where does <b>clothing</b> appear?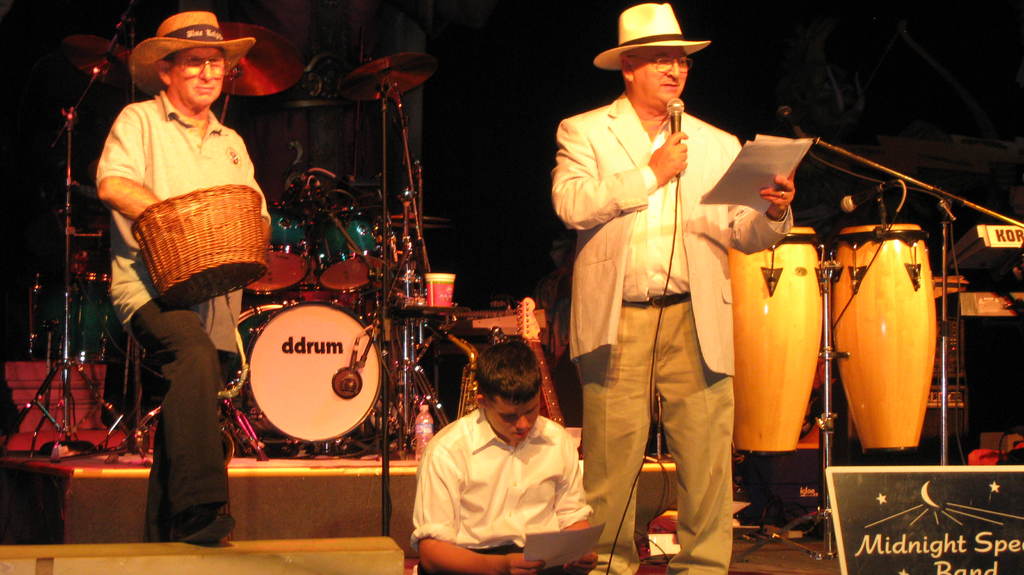
Appears at {"x1": 95, "y1": 77, "x2": 280, "y2": 544}.
